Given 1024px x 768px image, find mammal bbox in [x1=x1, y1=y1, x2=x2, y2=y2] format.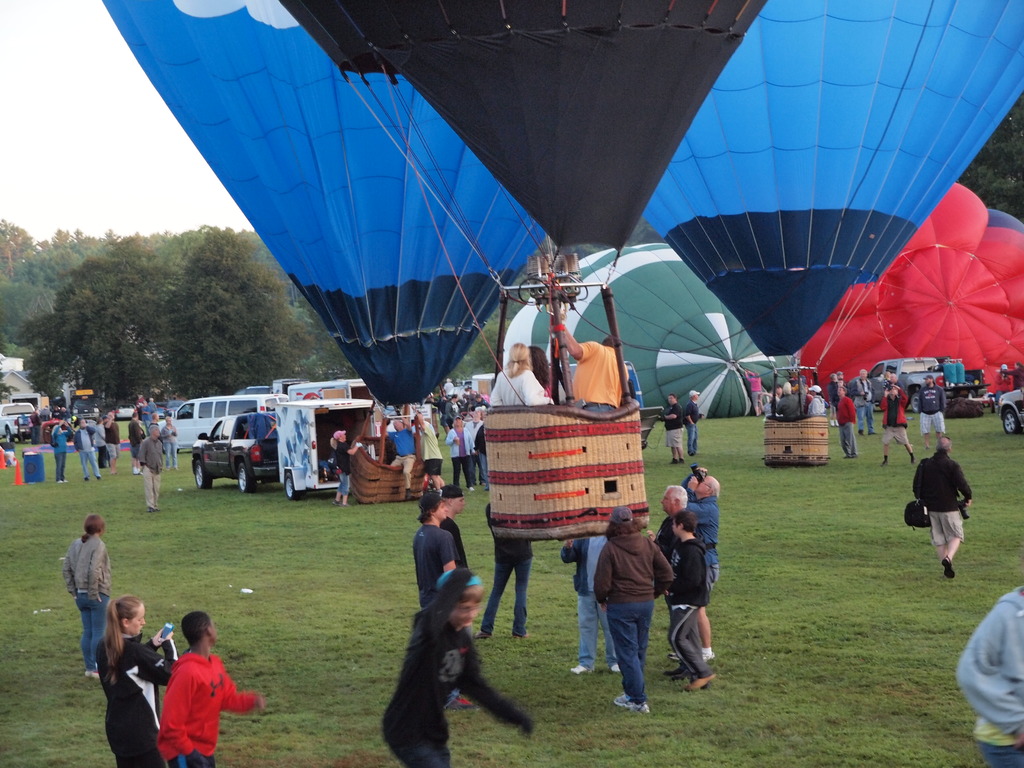
[x1=916, y1=436, x2=989, y2=581].
